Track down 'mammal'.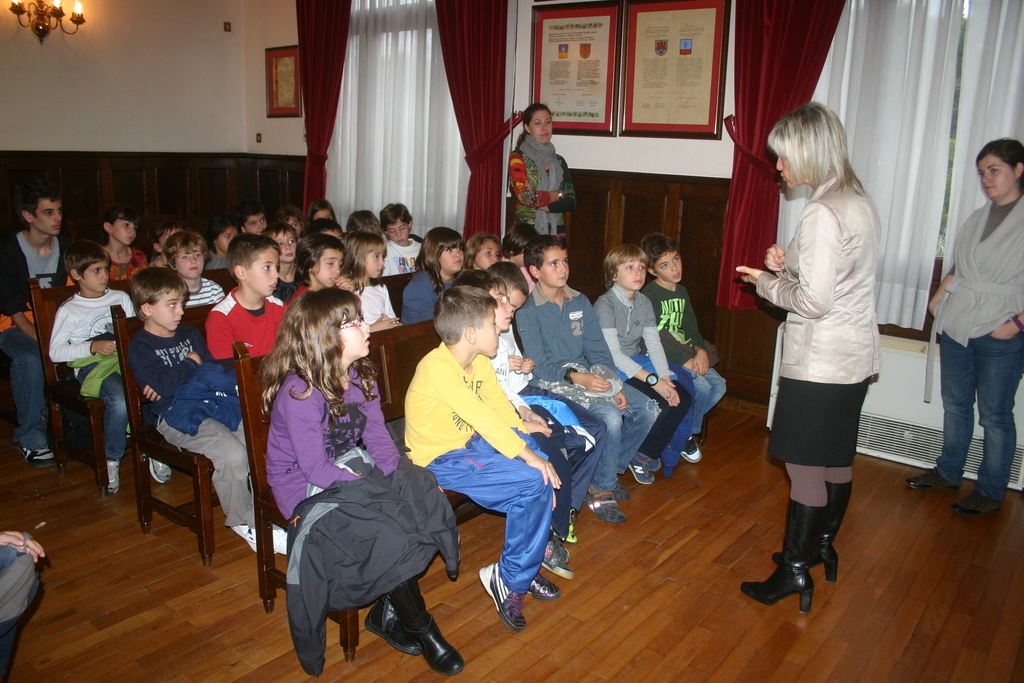
Tracked to 396, 223, 467, 328.
